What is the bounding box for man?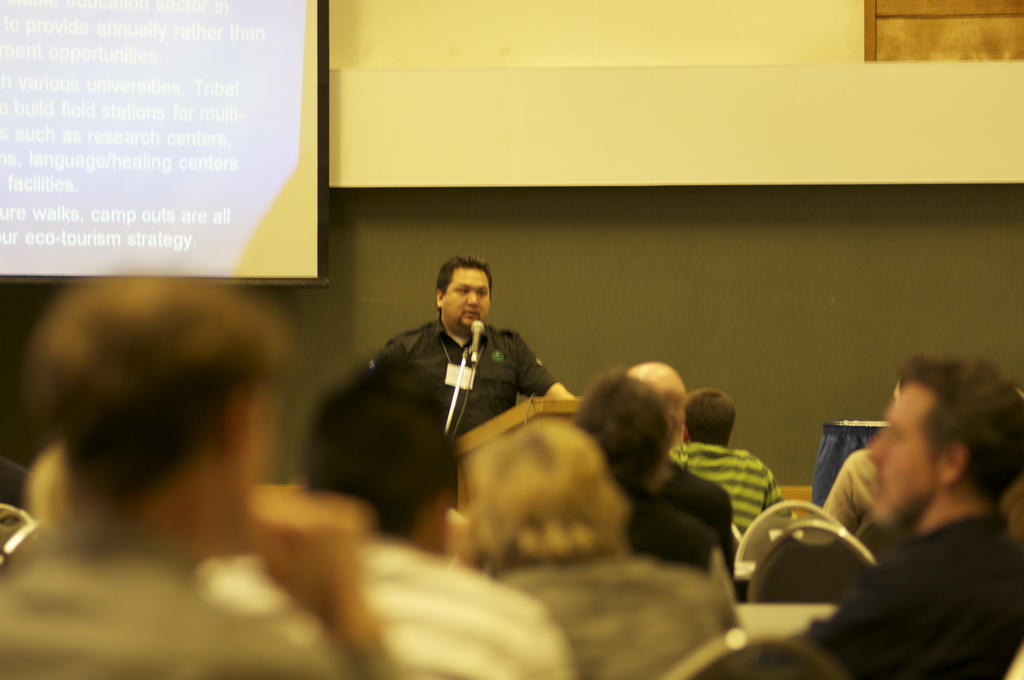
crop(325, 246, 589, 503).
